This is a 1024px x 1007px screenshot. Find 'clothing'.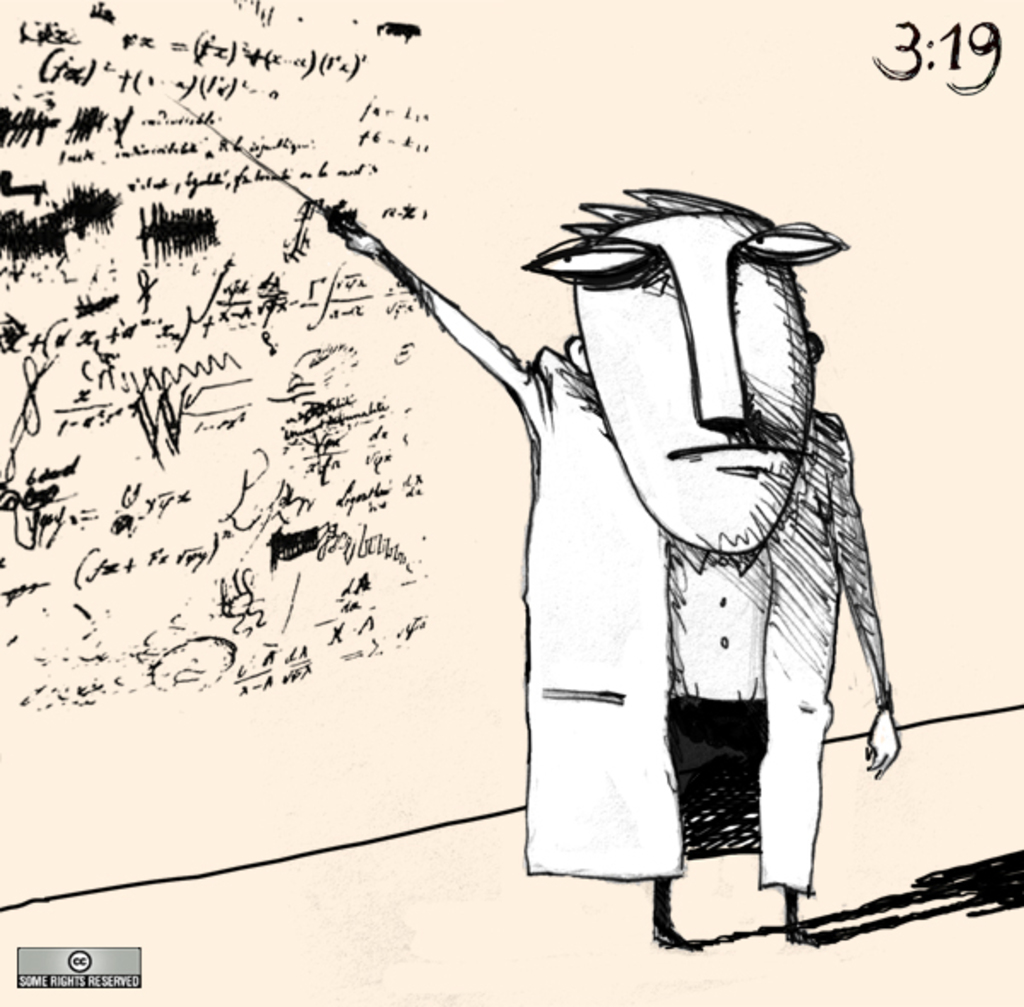
Bounding box: <bbox>408, 282, 887, 881</bbox>.
